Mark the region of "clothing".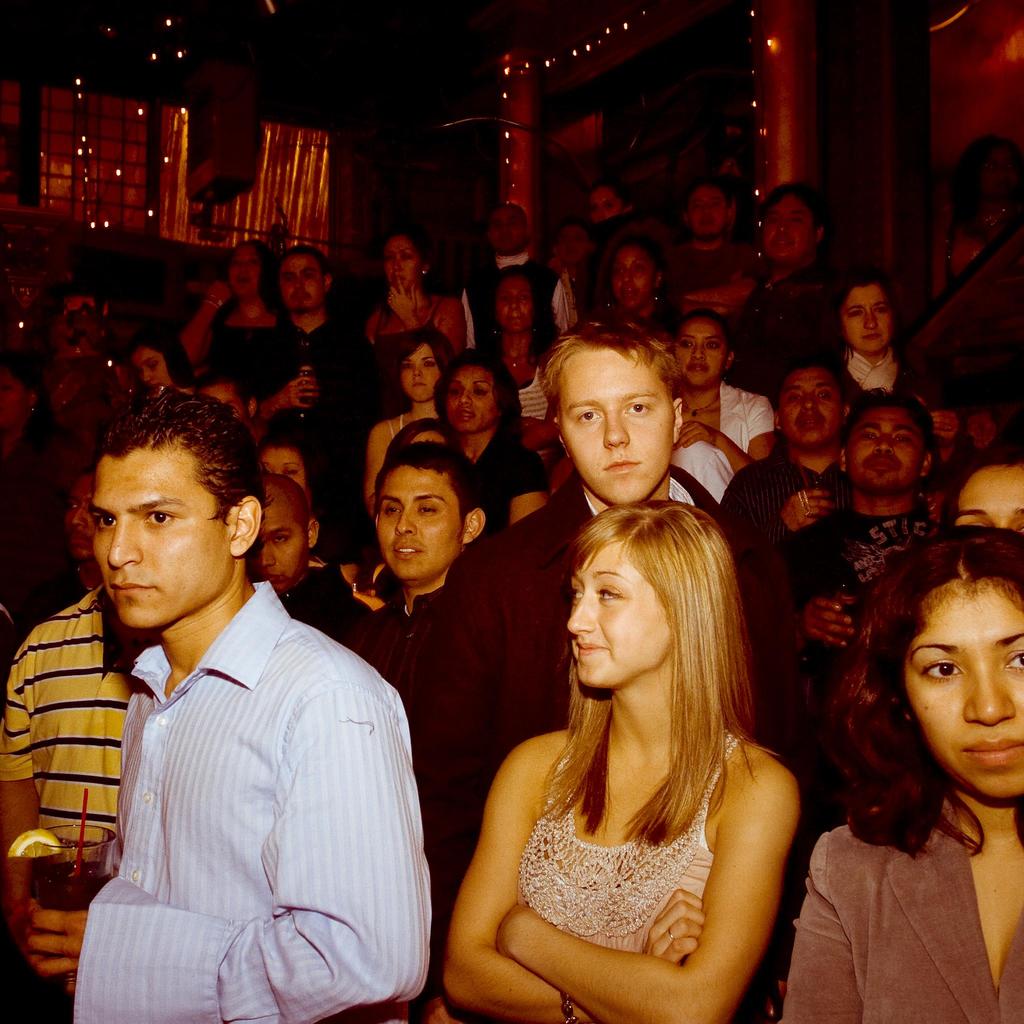
Region: [13, 585, 148, 893].
